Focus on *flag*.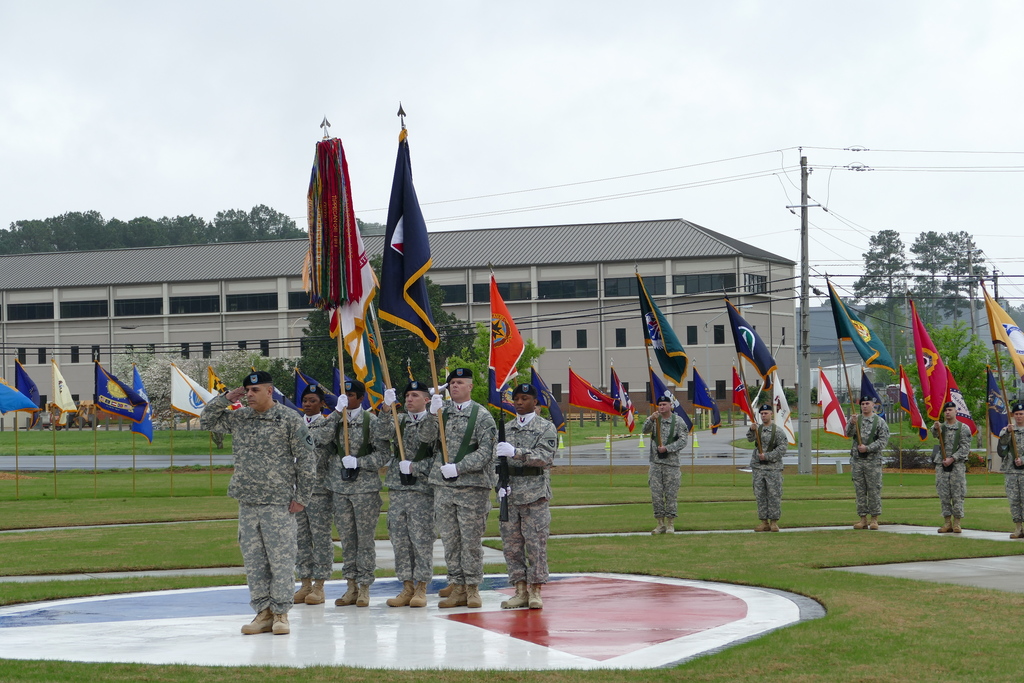
Focused at crop(903, 280, 973, 432).
